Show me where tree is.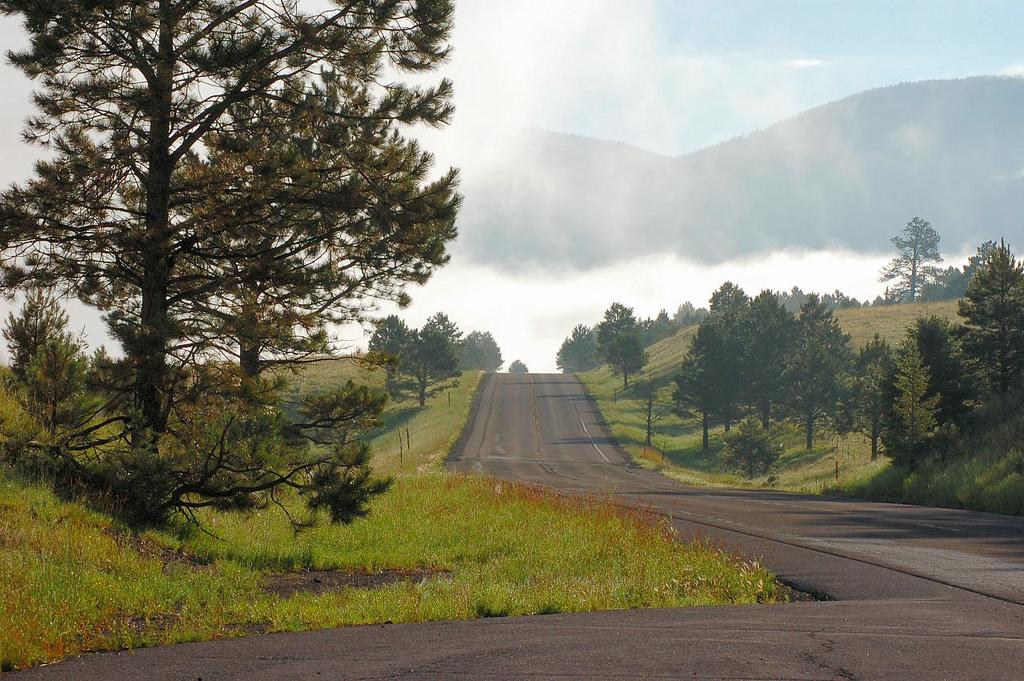
tree is at rect(781, 289, 864, 467).
